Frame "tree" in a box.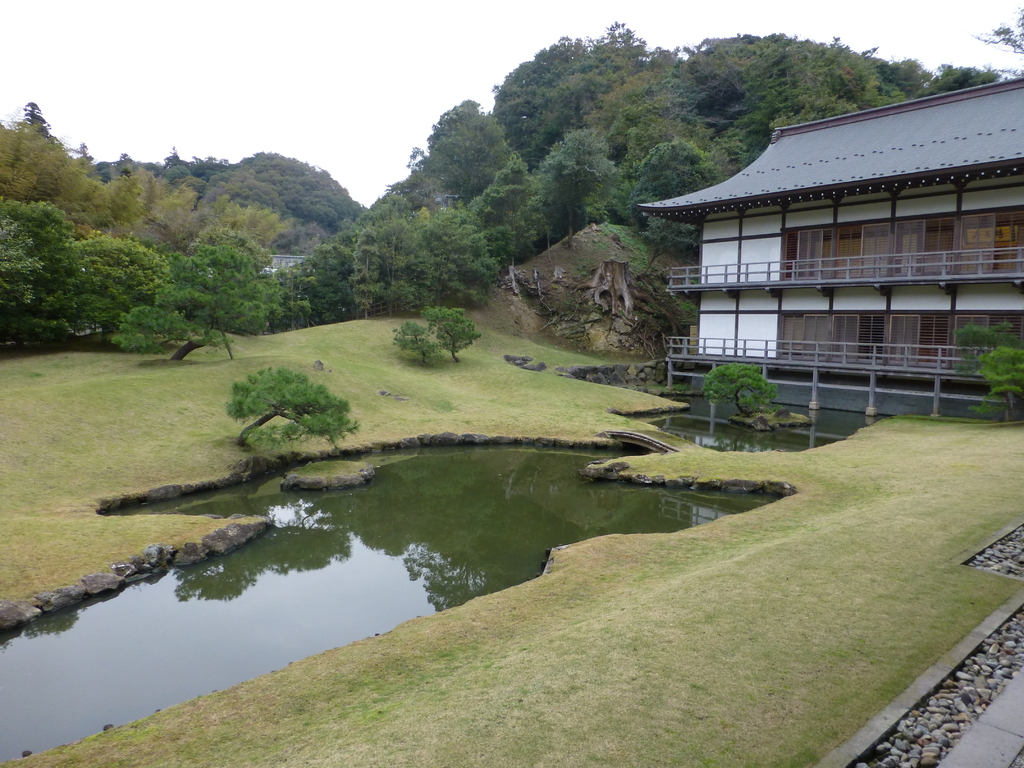
<bbox>19, 100, 54, 138</bbox>.
